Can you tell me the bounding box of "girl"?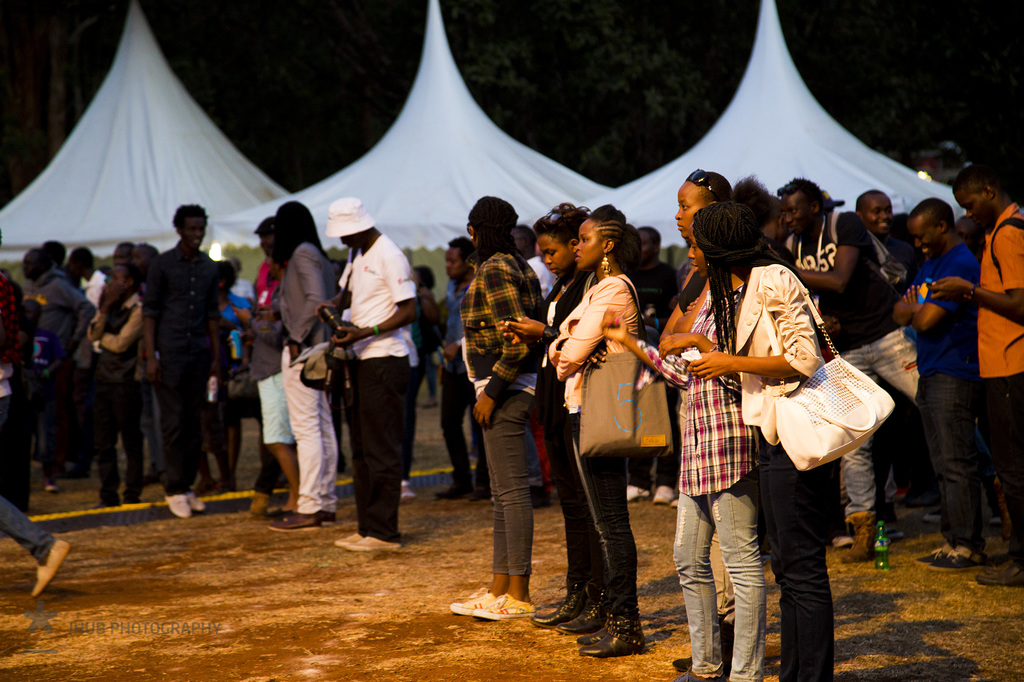
region(83, 260, 148, 505).
